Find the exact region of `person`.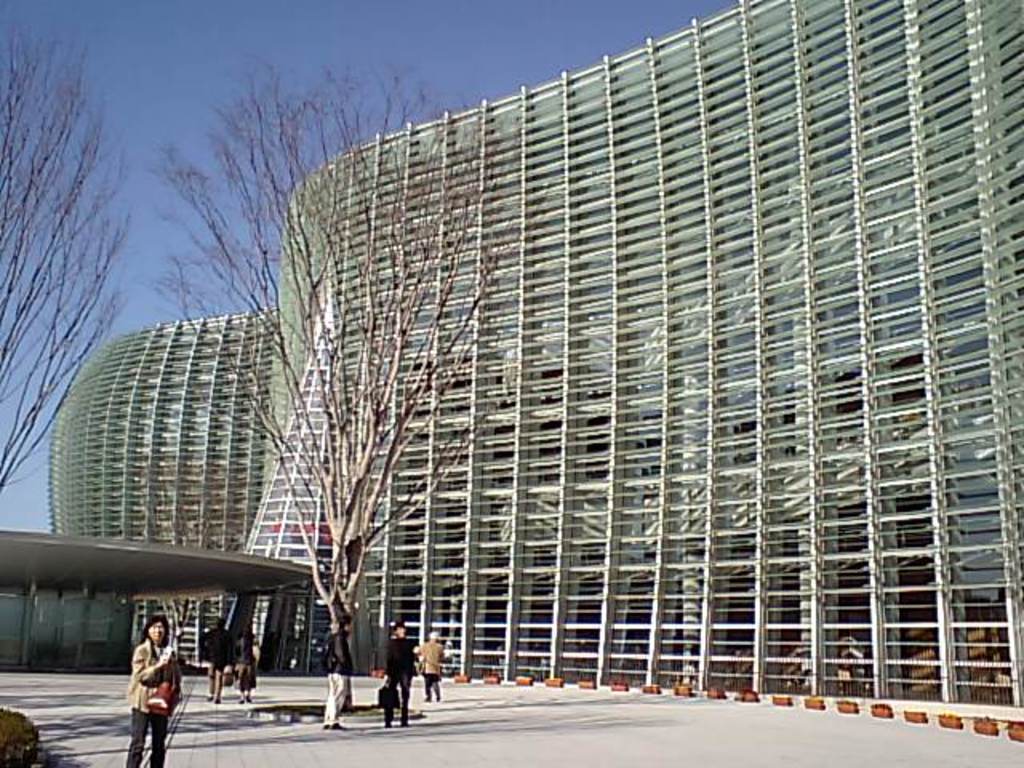
Exact region: (left=200, top=616, right=235, bottom=701).
